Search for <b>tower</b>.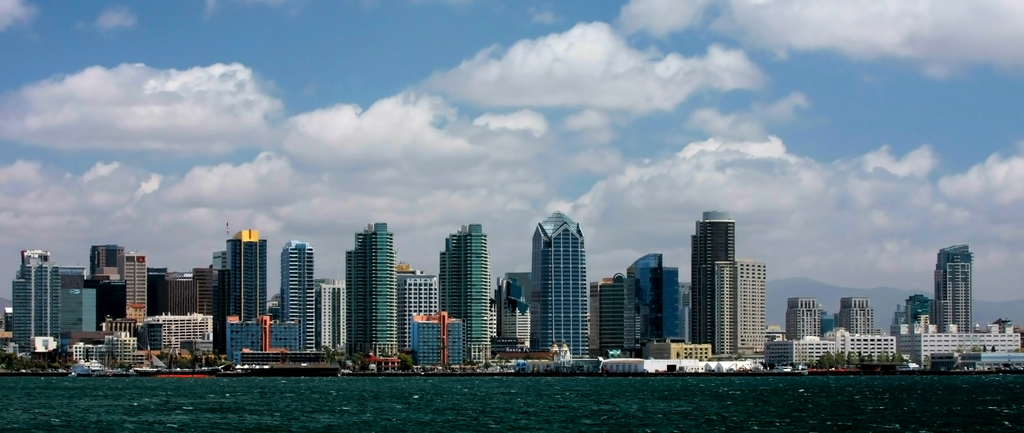
Found at pyautogui.locateOnScreen(676, 192, 775, 352).
